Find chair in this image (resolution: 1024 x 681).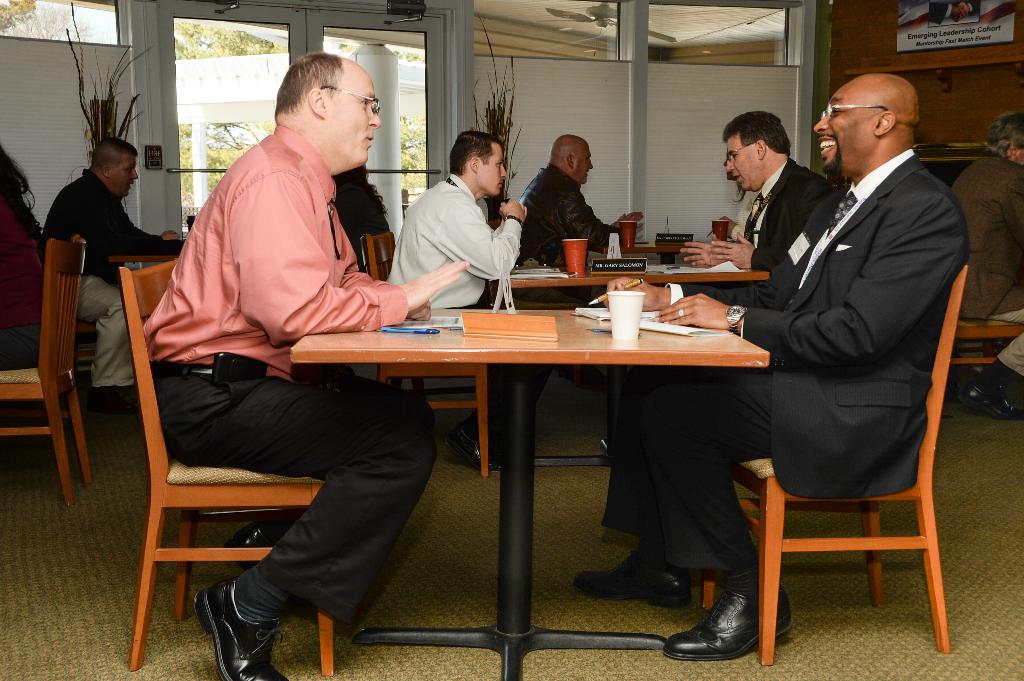
[362, 231, 485, 482].
